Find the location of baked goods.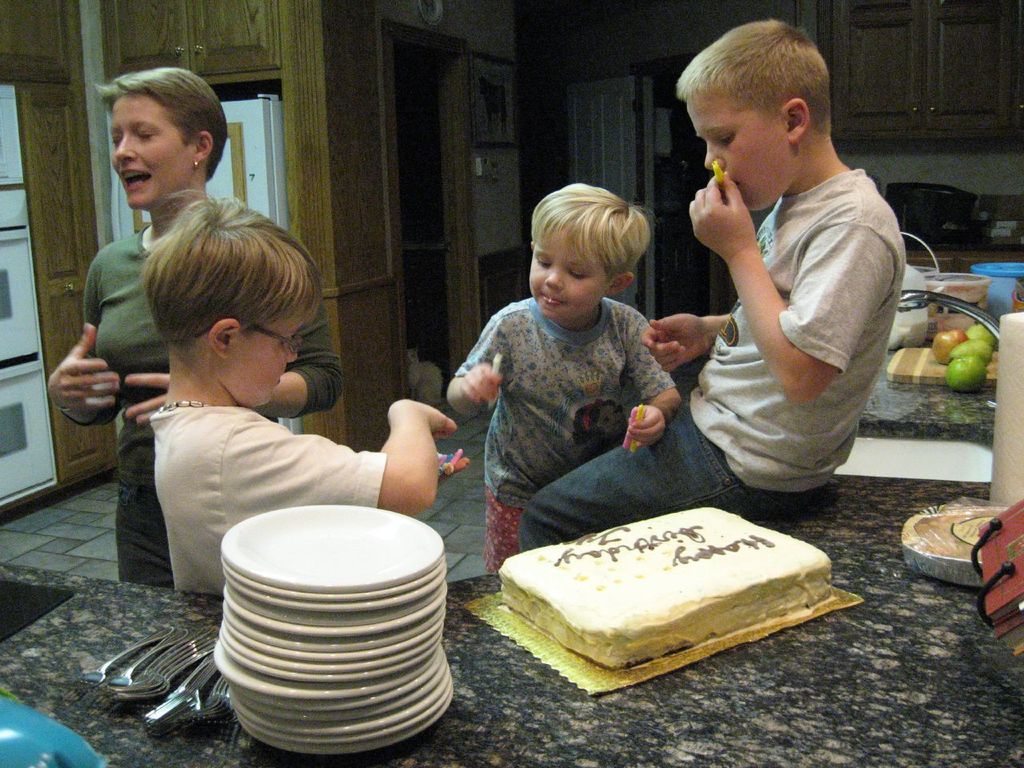
Location: region(497, 504, 831, 674).
